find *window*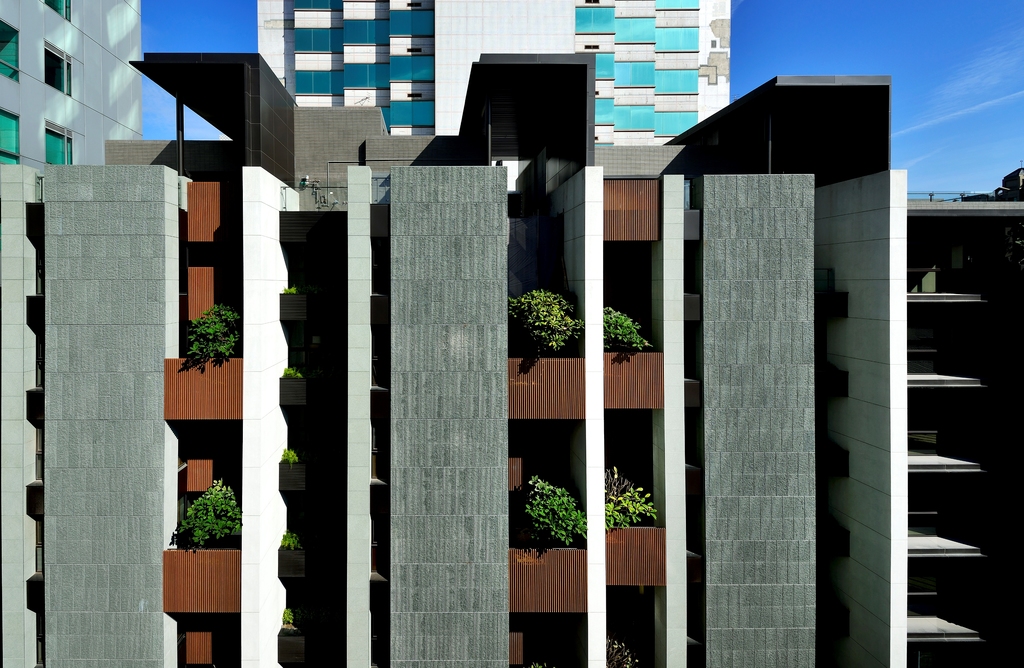
(3, 102, 19, 163)
